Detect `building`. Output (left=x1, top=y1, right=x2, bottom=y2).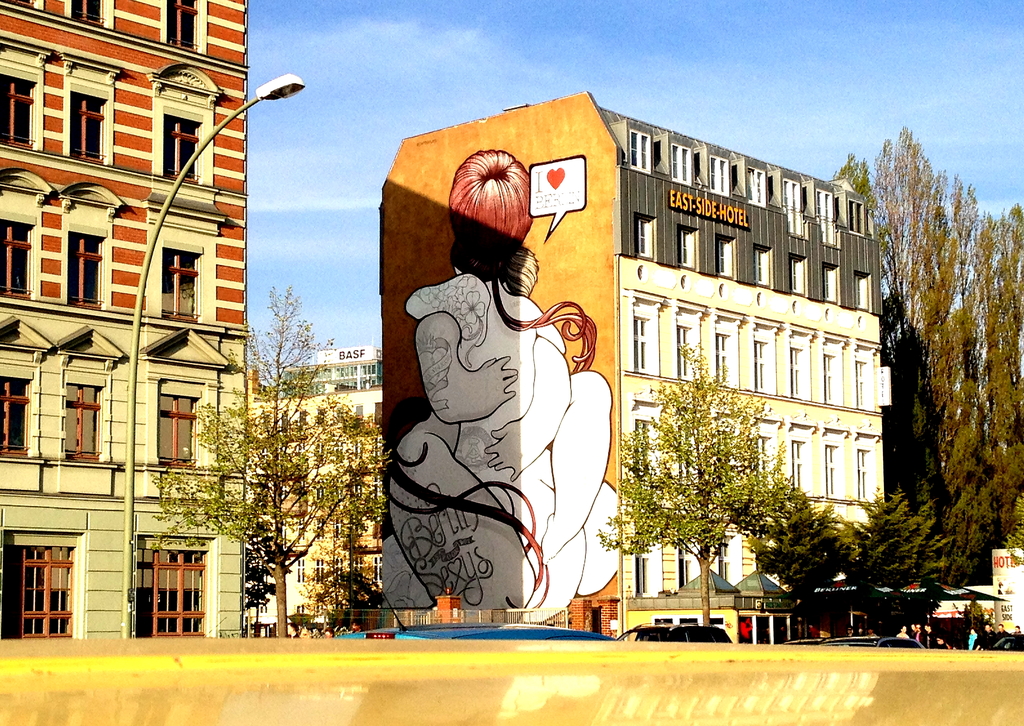
(left=378, top=93, right=890, bottom=647).
